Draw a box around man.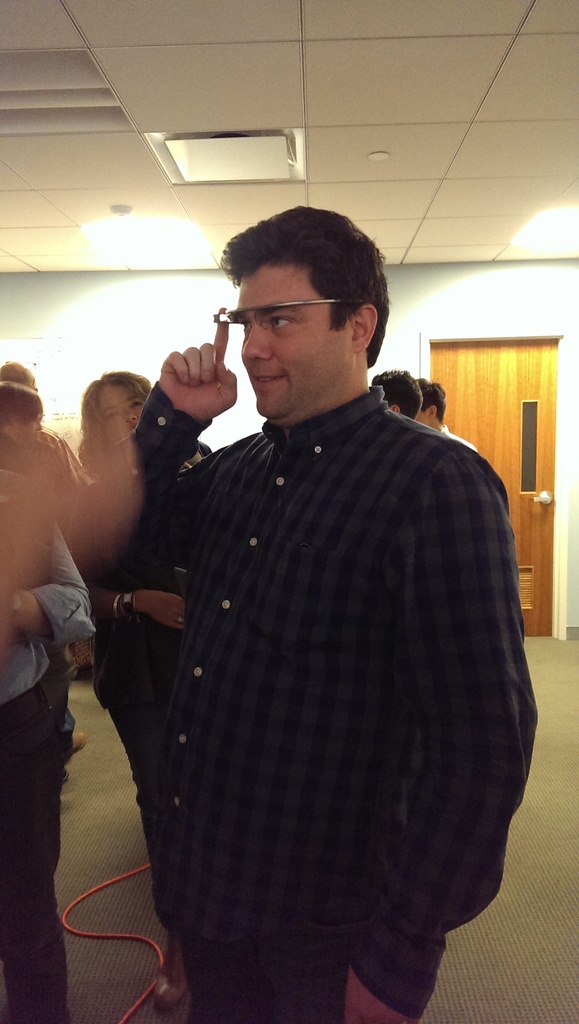
0/354/96/490.
